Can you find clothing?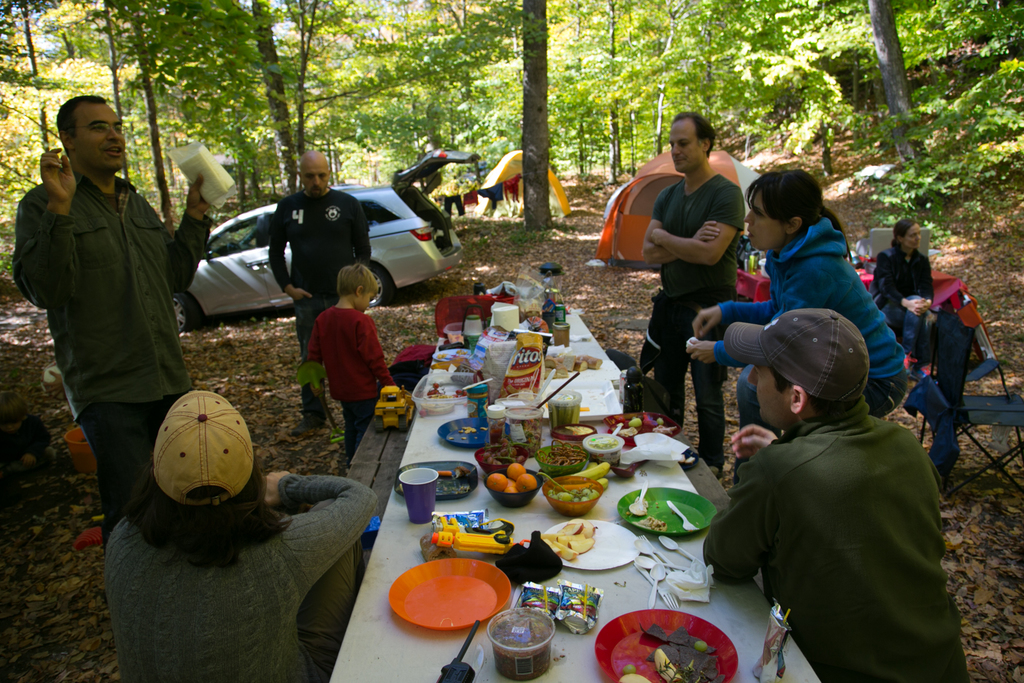
Yes, bounding box: detection(106, 475, 381, 682).
